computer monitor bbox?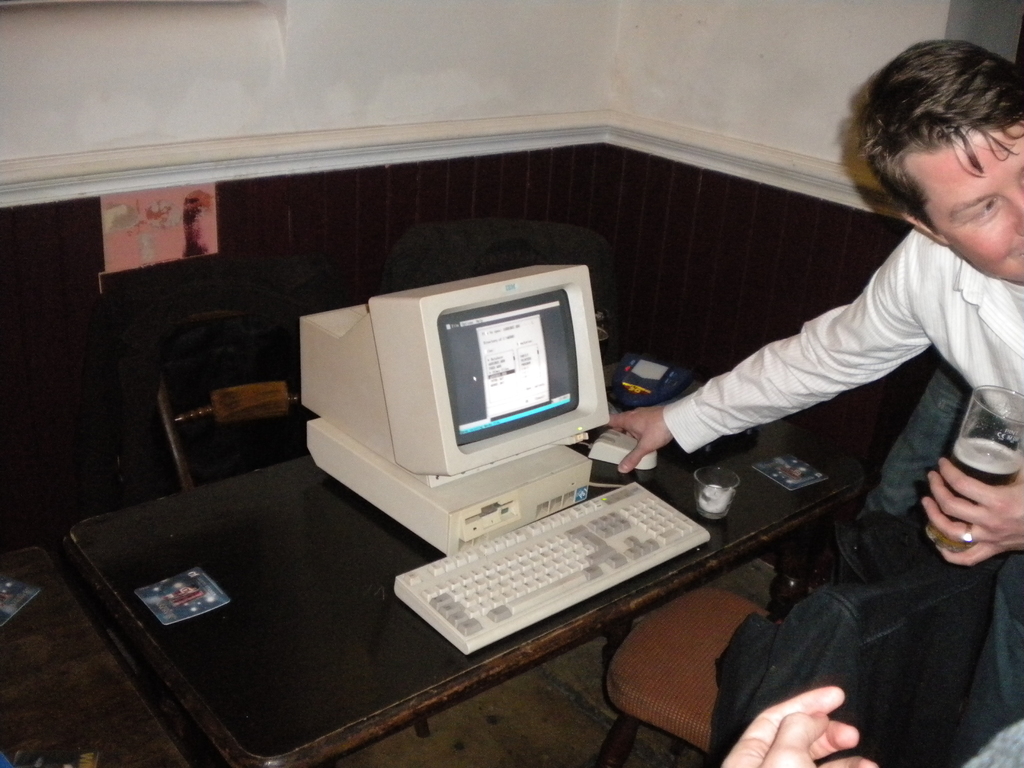
[301,268,612,484]
